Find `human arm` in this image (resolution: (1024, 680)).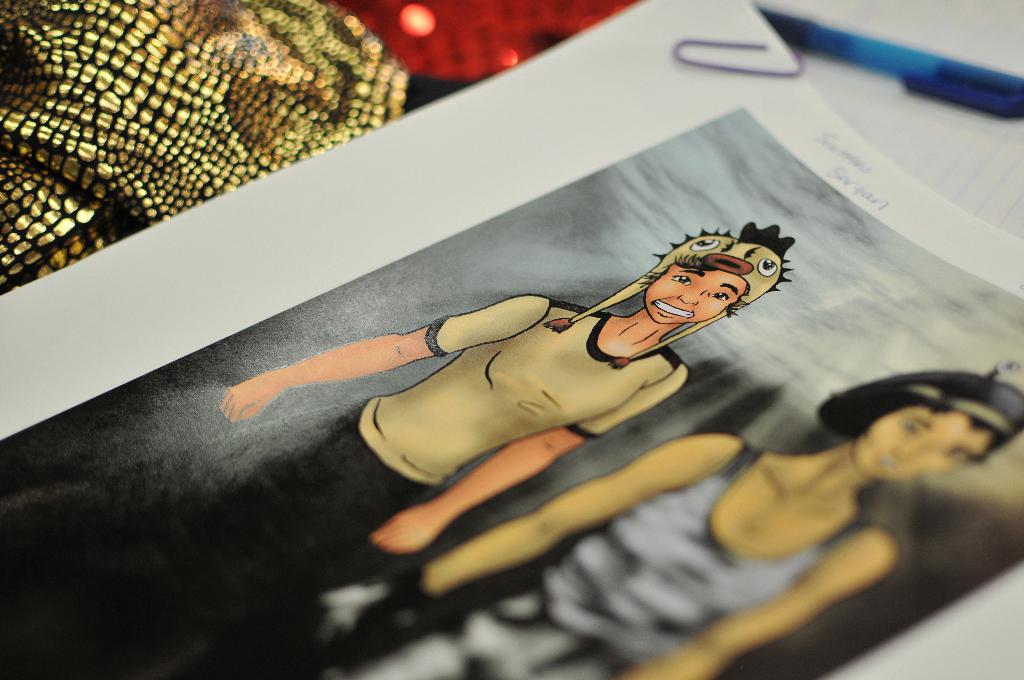
{"x1": 621, "y1": 529, "x2": 899, "y2": 679}.
